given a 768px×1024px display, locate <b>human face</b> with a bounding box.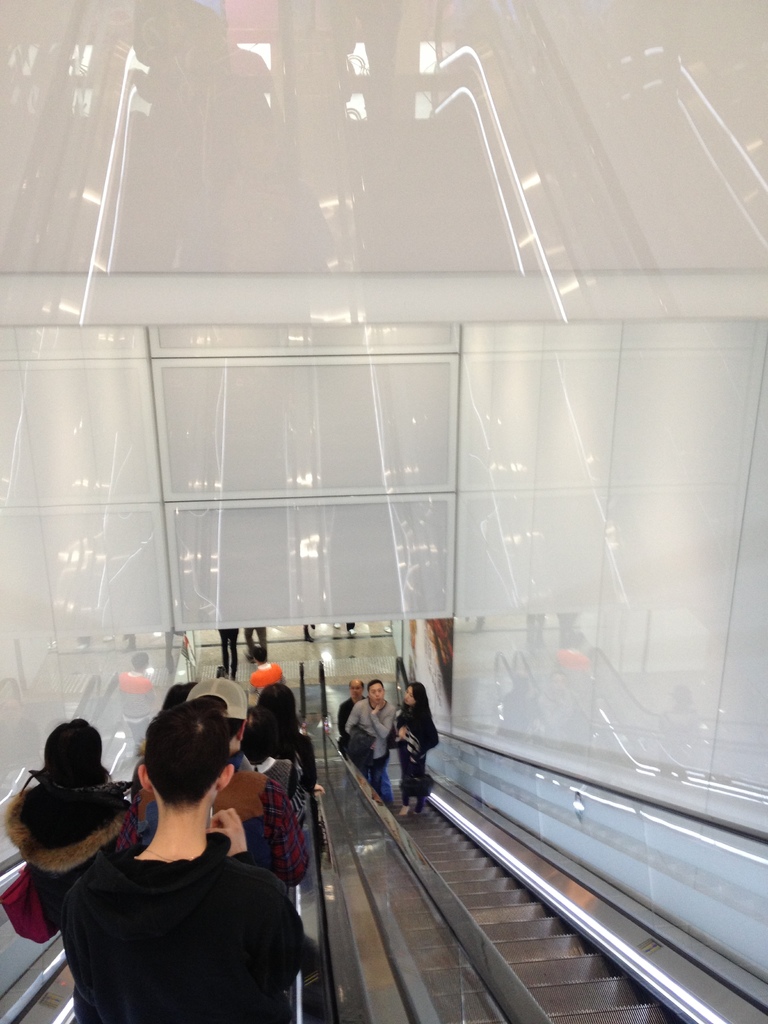
Located: box(404, 687, 415, 706).
